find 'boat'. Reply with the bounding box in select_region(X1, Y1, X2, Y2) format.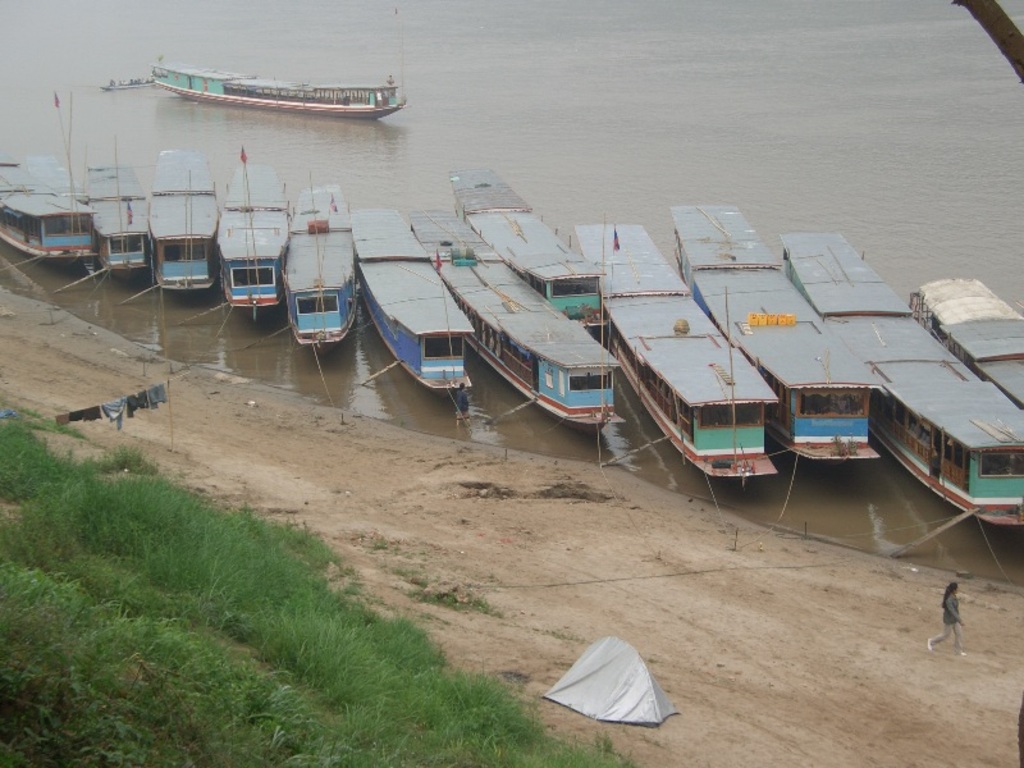
select_region(97, 159, 154, 278).
